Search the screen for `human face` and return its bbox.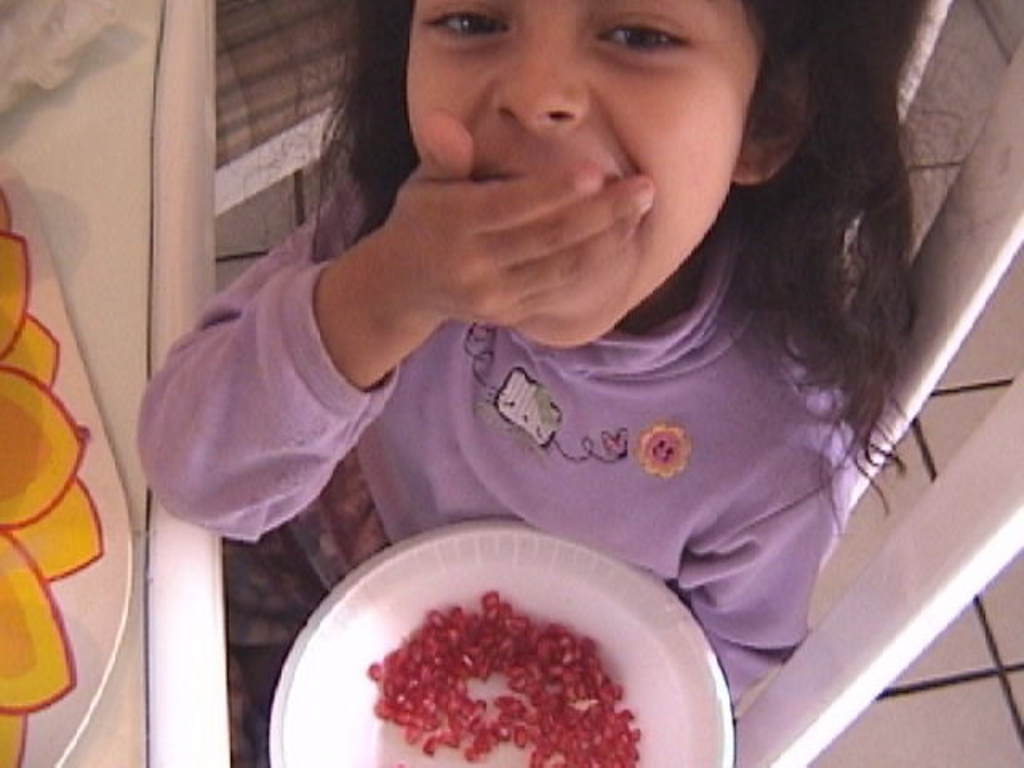
Found: Rect(410, 0, 765, 341).
